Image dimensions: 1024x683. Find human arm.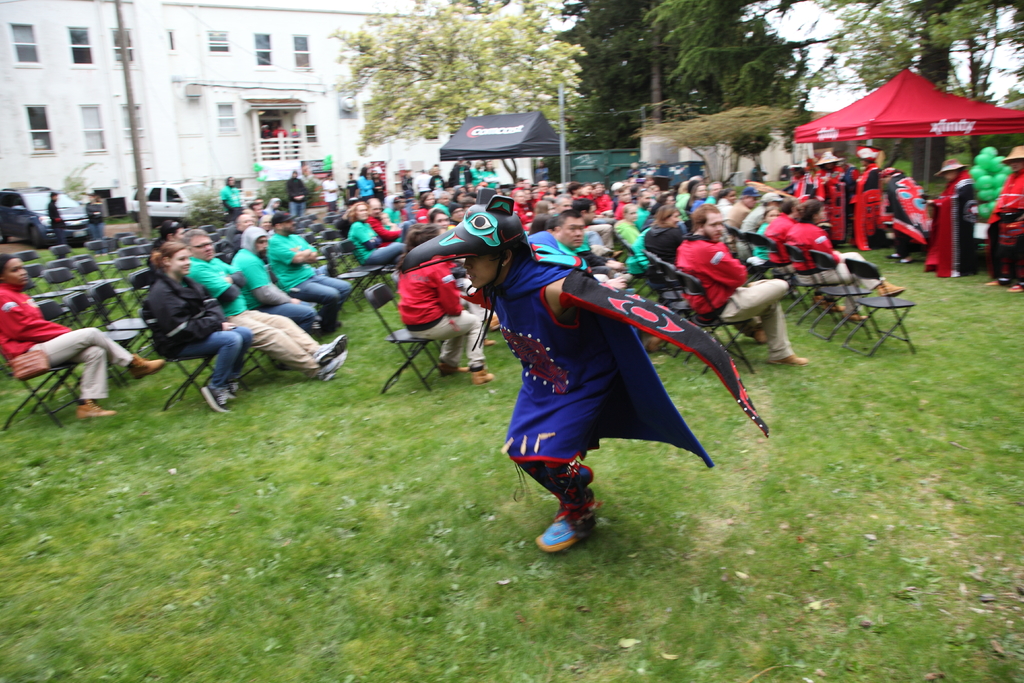
214,257,252,288.
